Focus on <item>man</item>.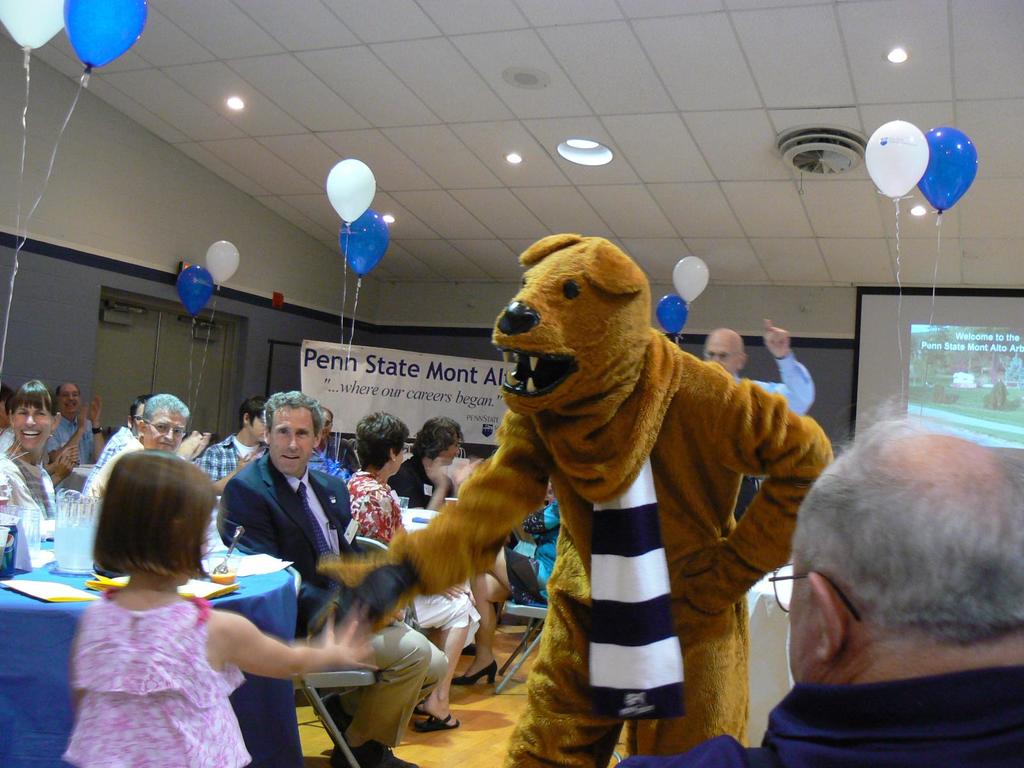
Focused at region(86, 400, 153, 488).
